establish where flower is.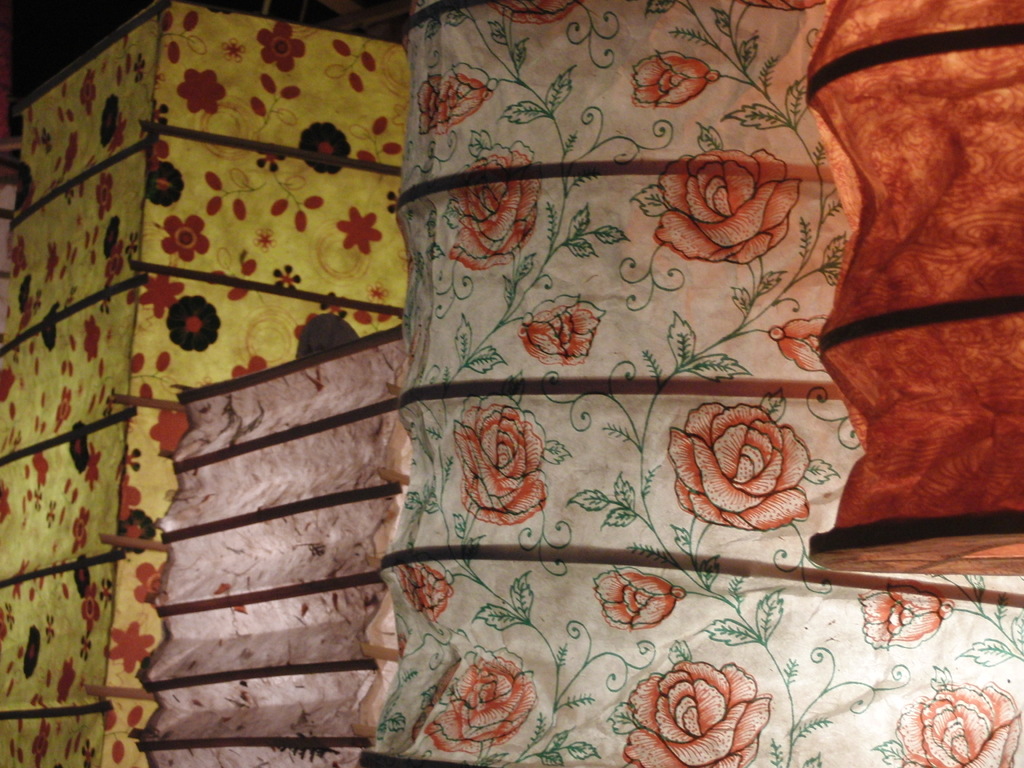
Established at 366/282/390/301.
